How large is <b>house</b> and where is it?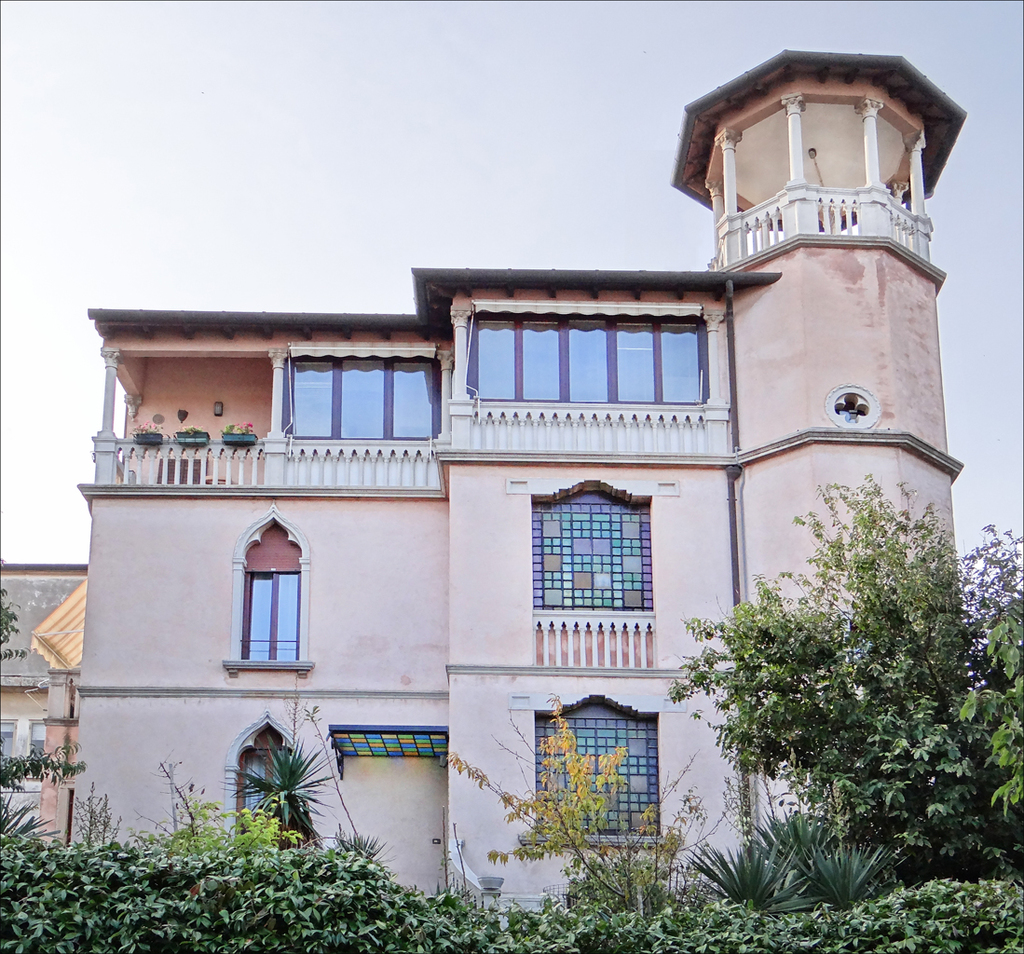
Bounding box: locate(0, 553, 96, 845).
